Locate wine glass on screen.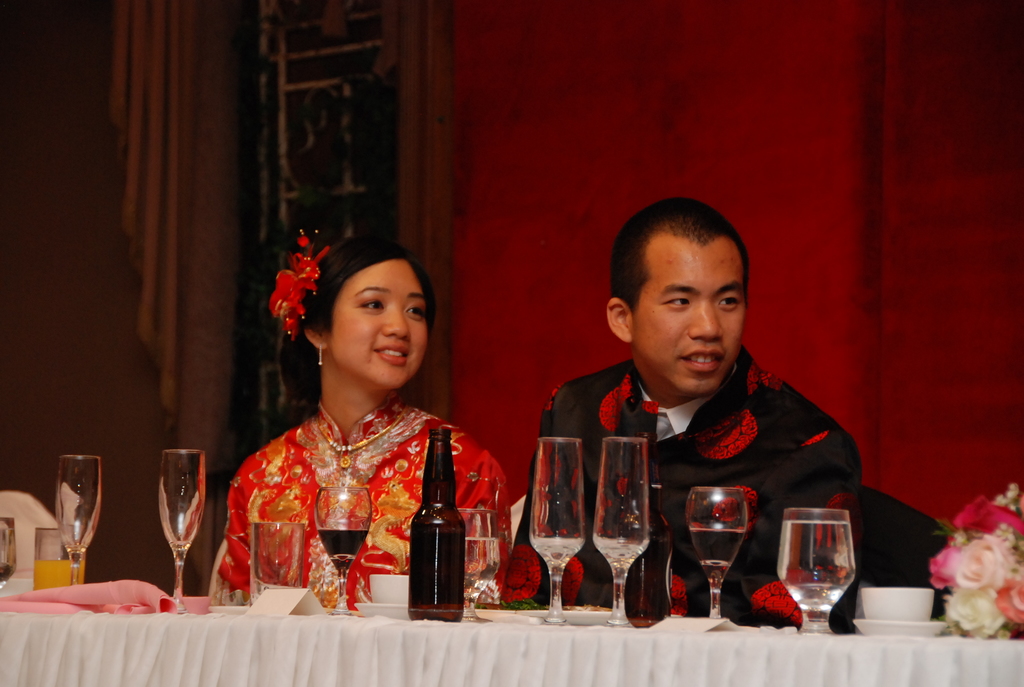
On screen at bbox=(686, 485, 748, 615).
